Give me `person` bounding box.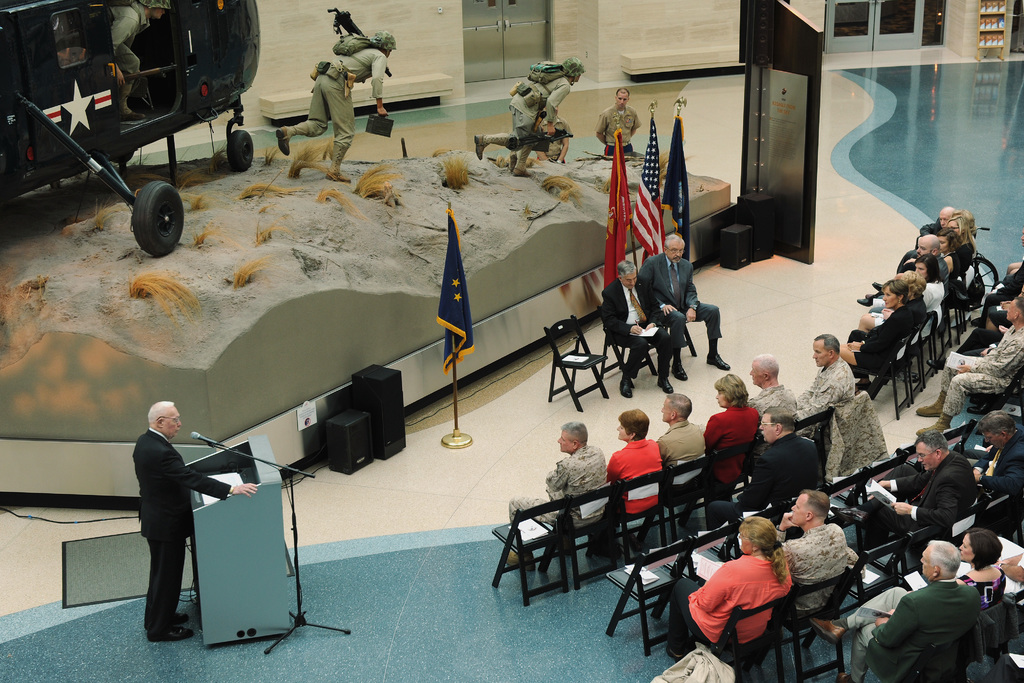
rect(128, 405, 255, 647).
